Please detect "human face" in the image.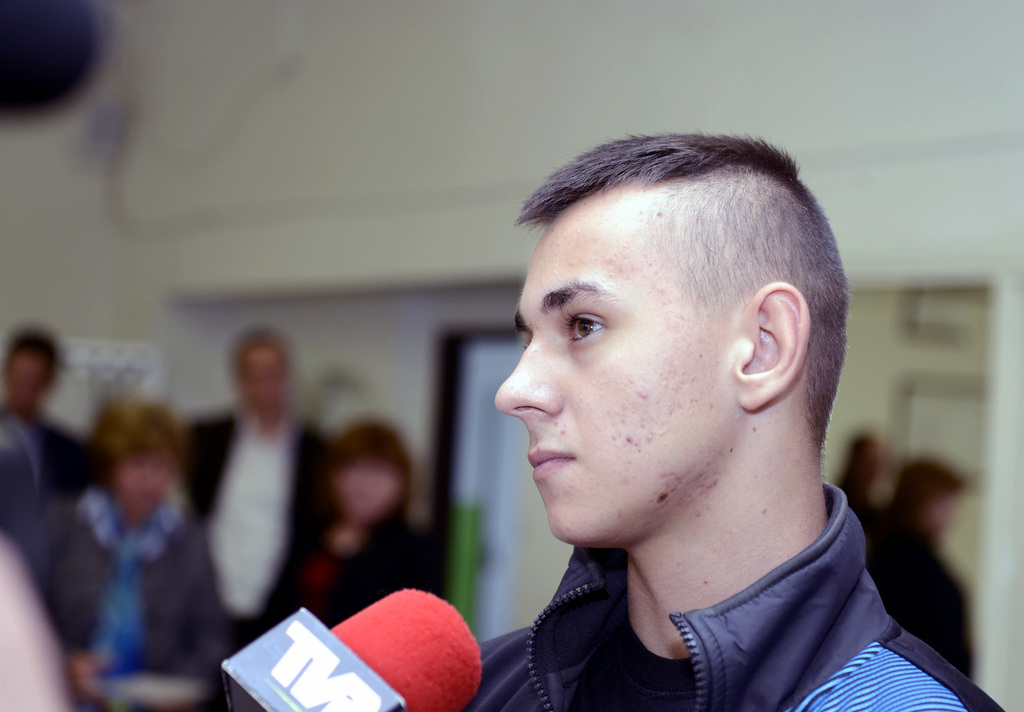
region(245, 345, 285, 416).
